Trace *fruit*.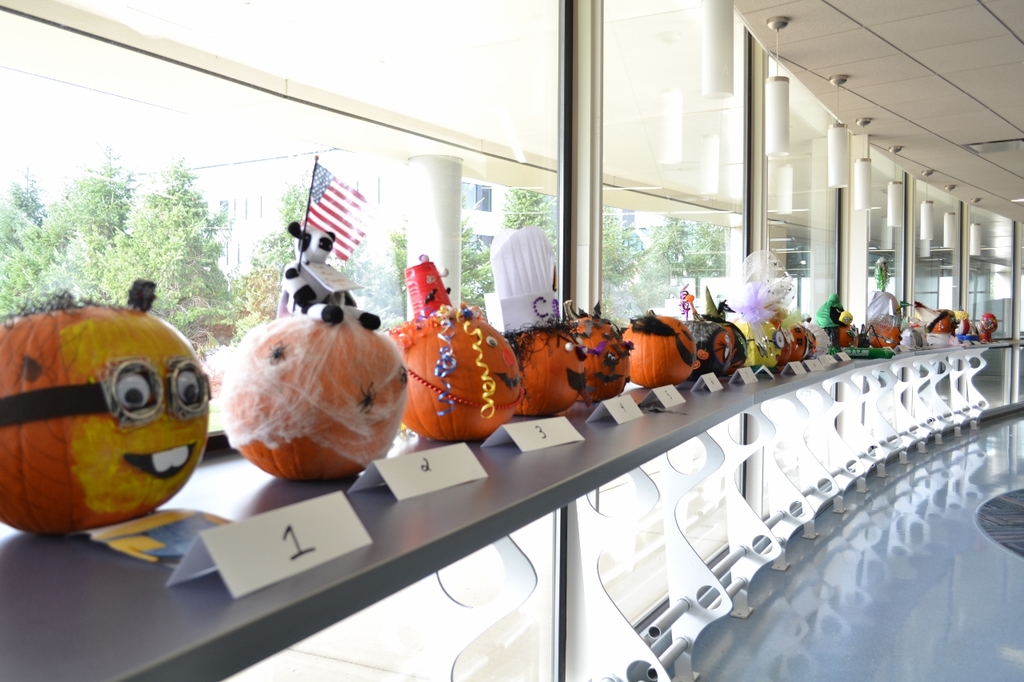
Traced to 737, 309, 832, 367.
